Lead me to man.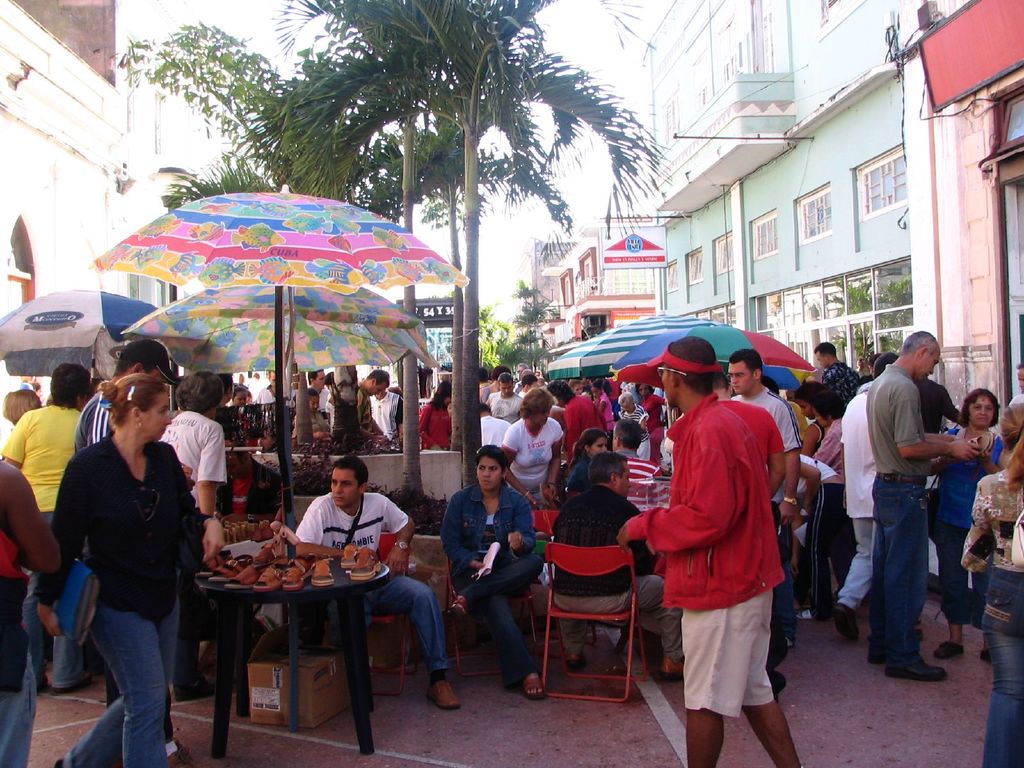
Lead to 366,377,408,441.
